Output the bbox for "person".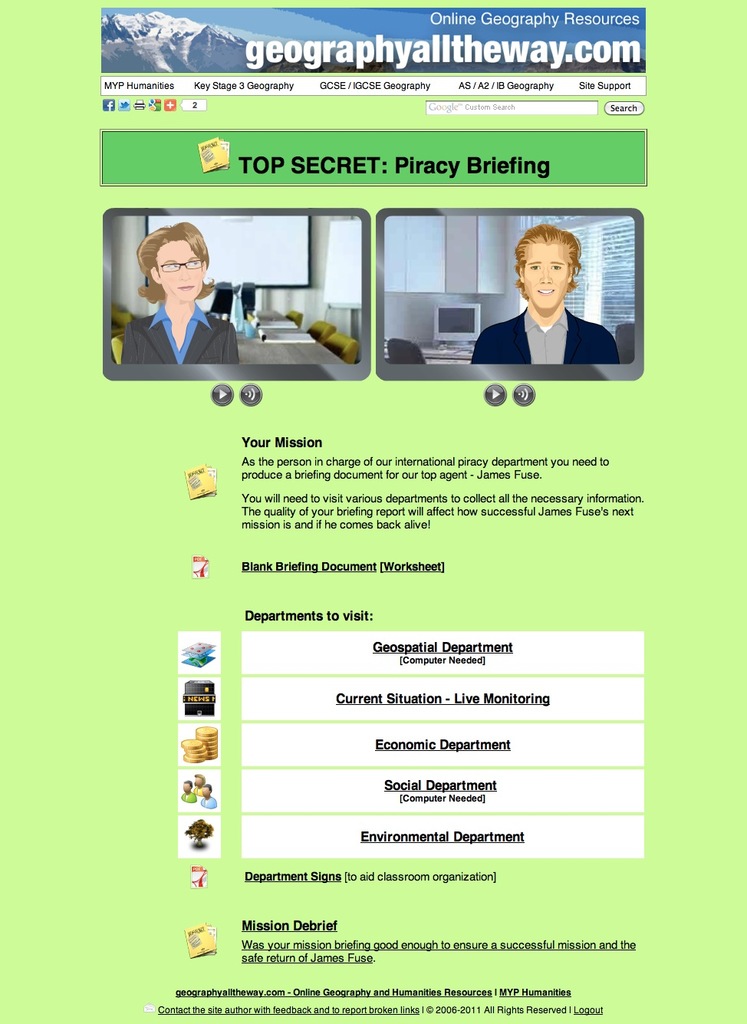
(left=179, top=778, right=197, bottom=800).
